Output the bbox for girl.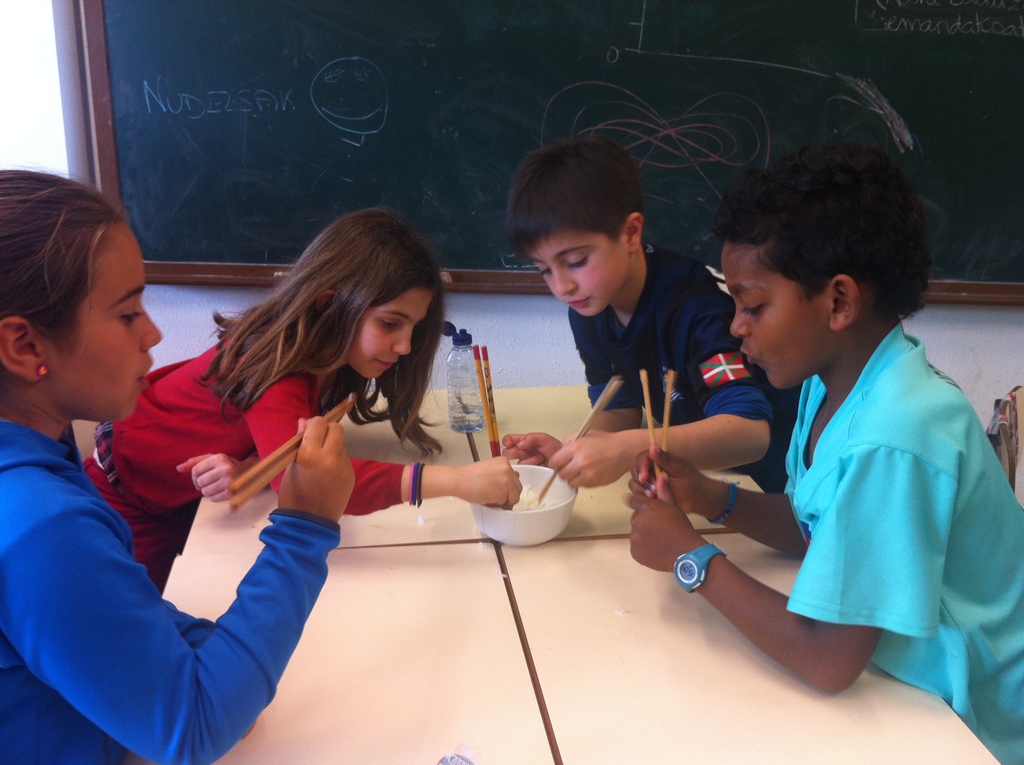
(left=77, top=204, right=520, bottom=574).
